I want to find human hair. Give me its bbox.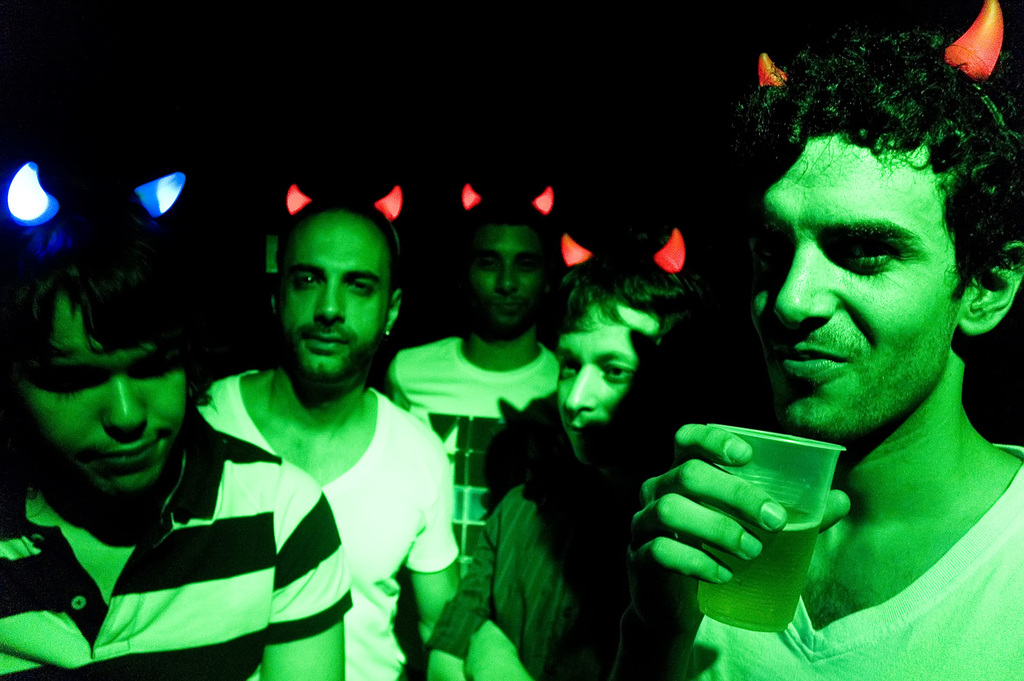
x1=727, y1=35, x2=1008, y2=326.
